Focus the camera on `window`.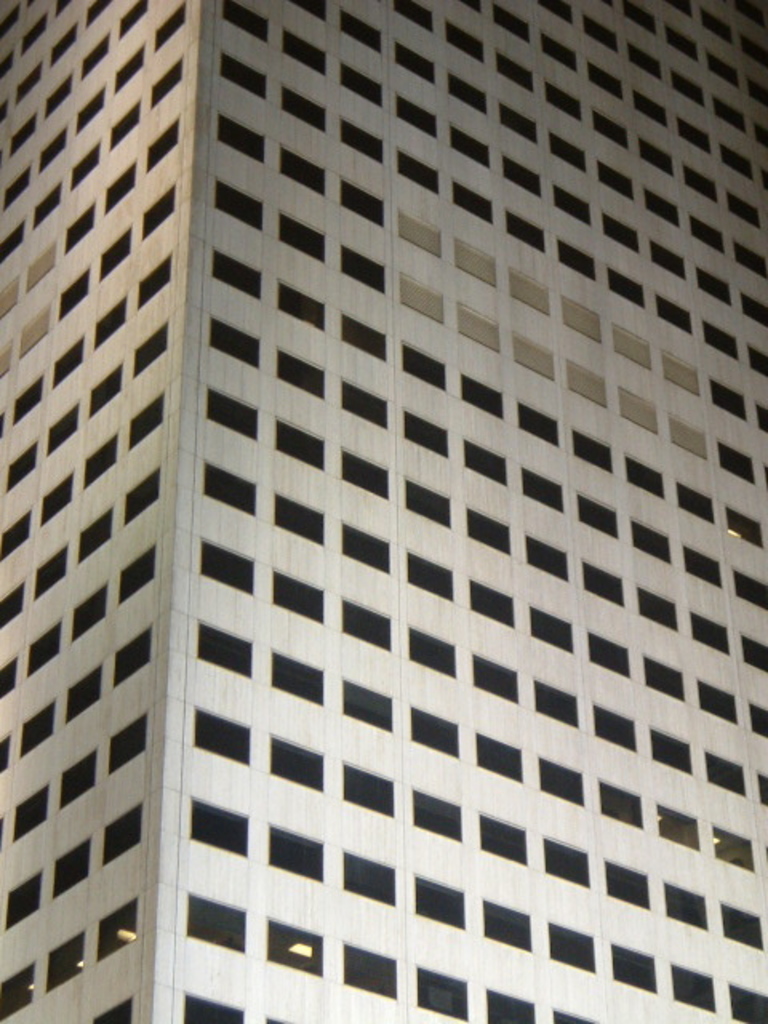
Focus region: <box>464,0,482,13</box>.
